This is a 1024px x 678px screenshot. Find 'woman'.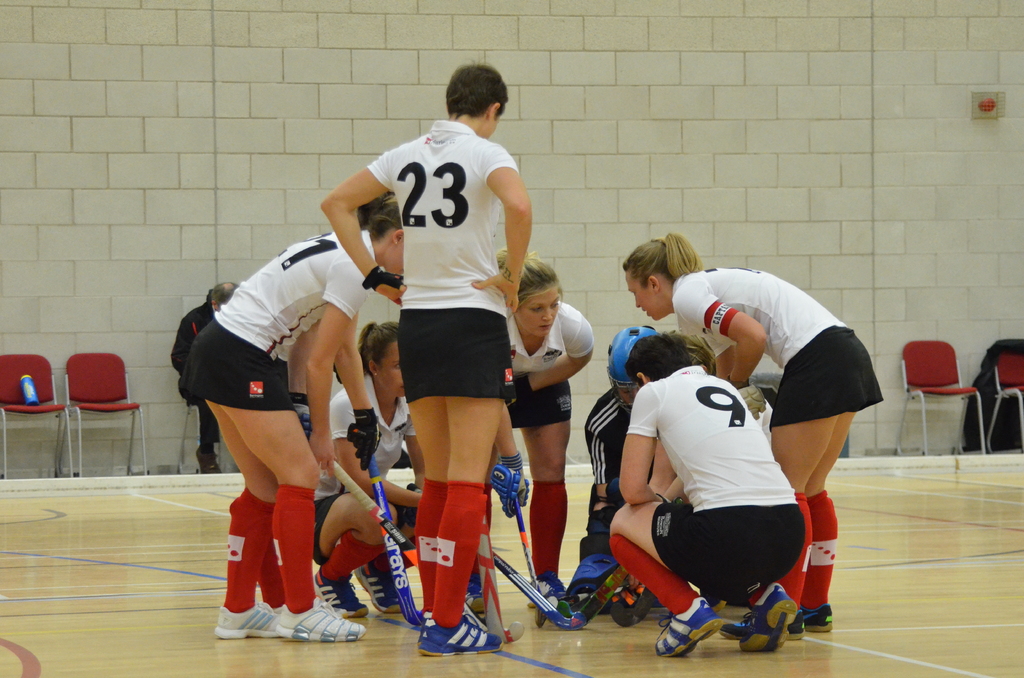
Bounding box: bbox(497, 246, 595, 607).
